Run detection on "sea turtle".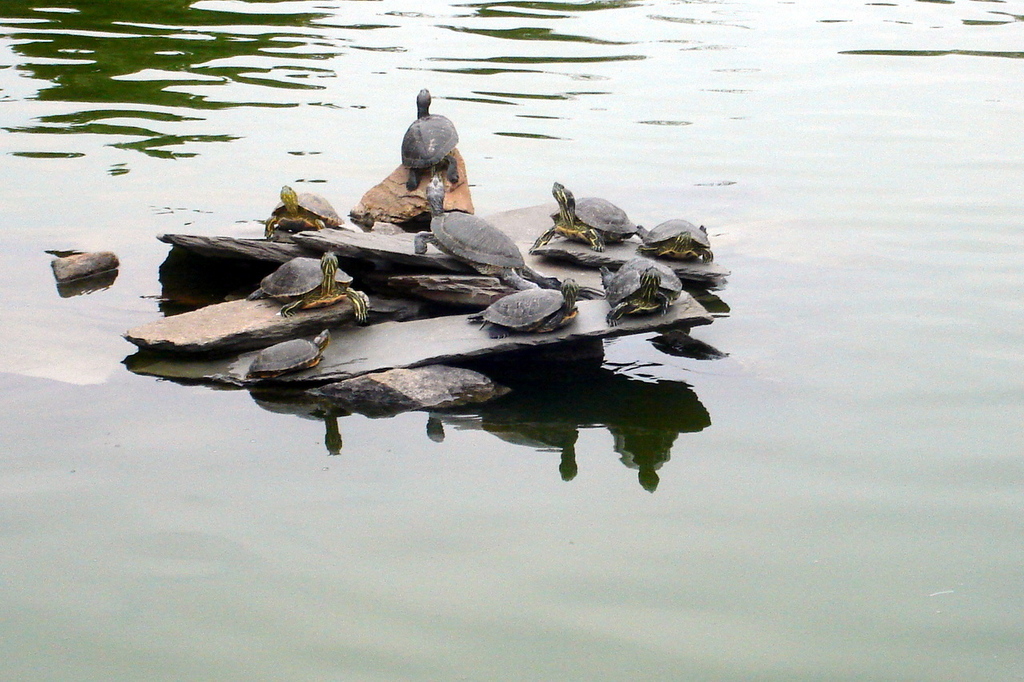
Result: 398:82:460:187.
